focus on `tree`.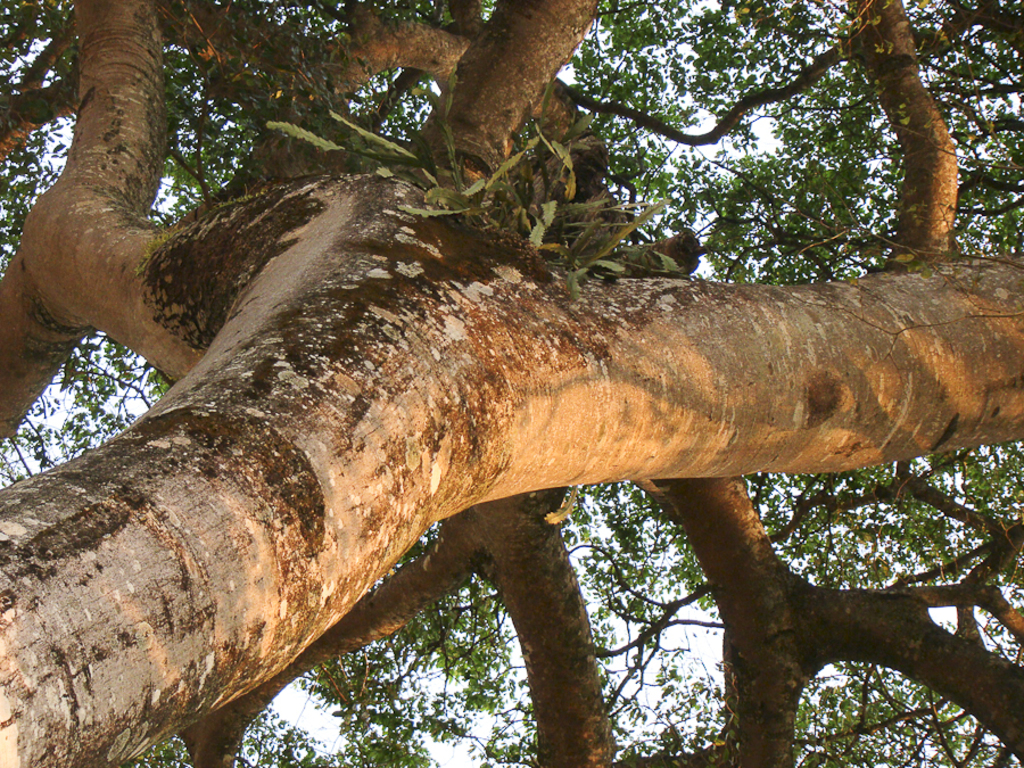
Focused at bbox(0, 17, 1023, 727).
